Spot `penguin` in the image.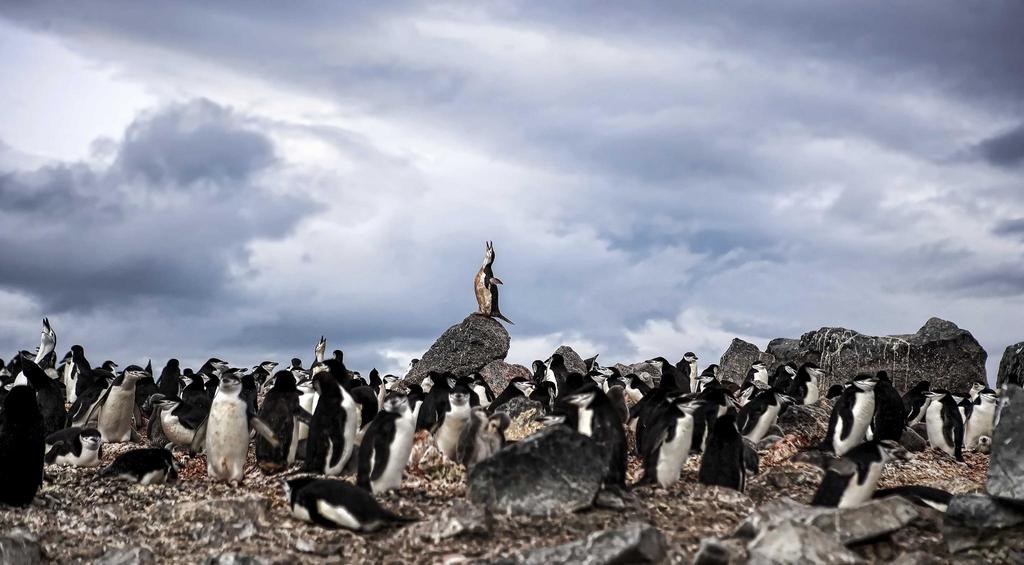
`penguin` found at bbox=[92, 359, 144, 433].
